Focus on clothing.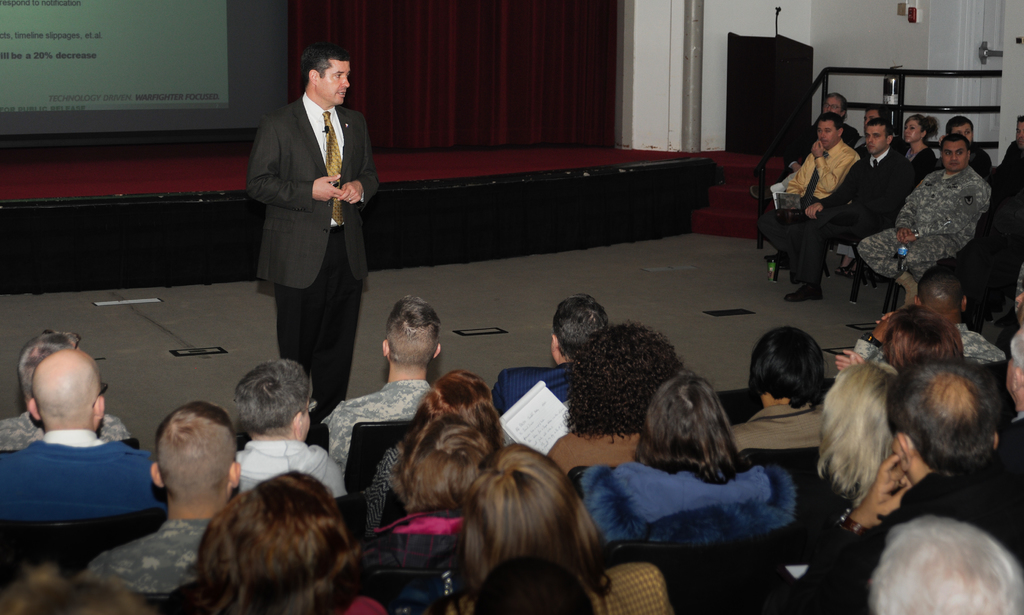
Focused at [x1=320, y1=380, x2=429, y2=463].
